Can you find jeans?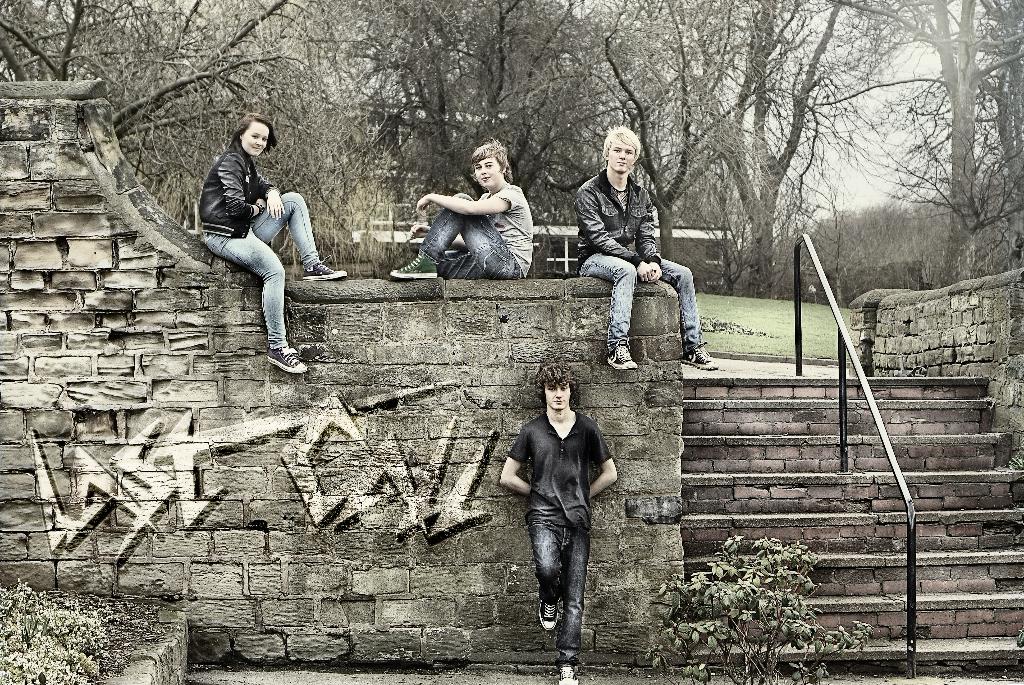
Yes, bounding box: detection(424, 192, 516, 278).
